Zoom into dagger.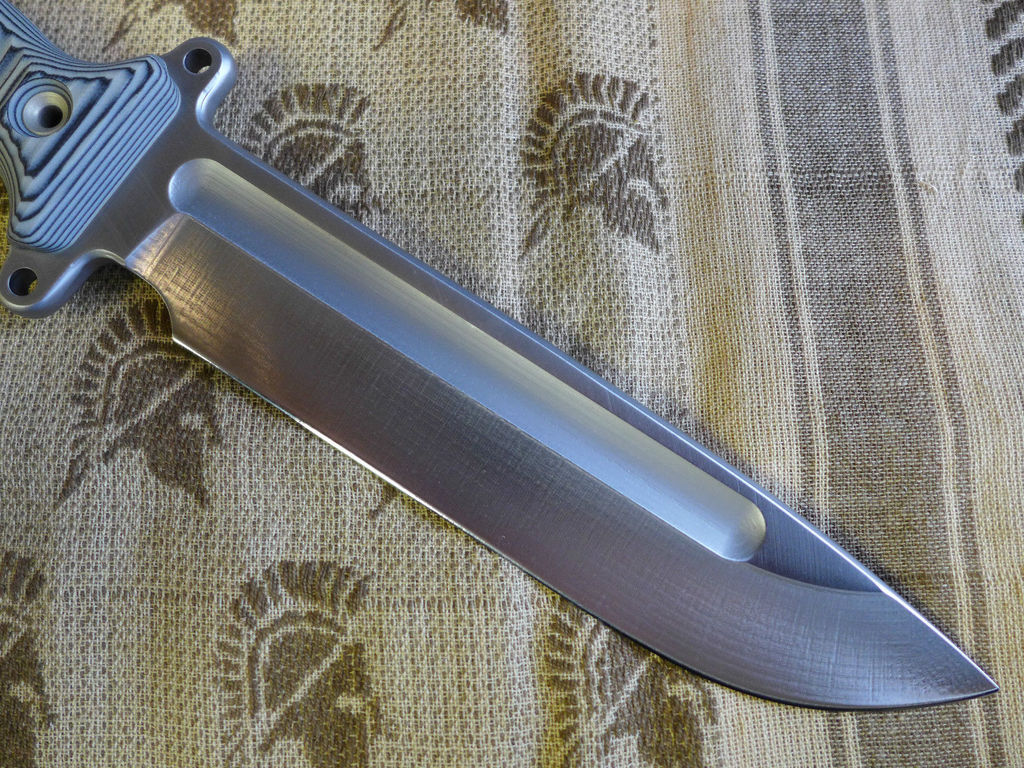
Zoom target: 0 3 1004 729.
